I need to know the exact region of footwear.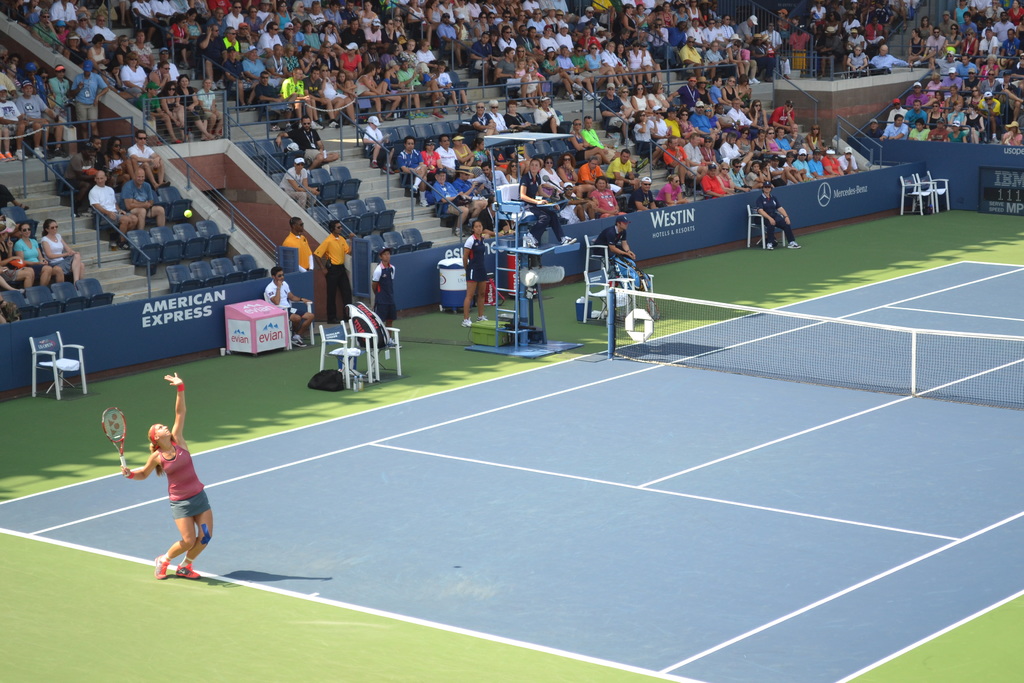
Region: bbox=[477, 312, 488, 322].
